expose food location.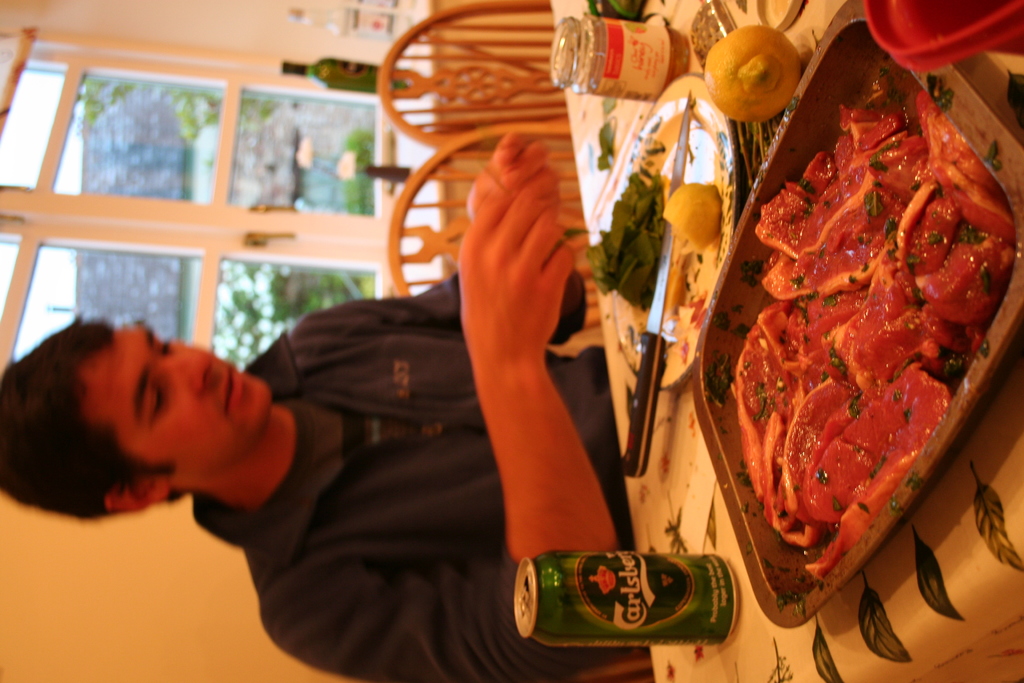
Exposed at x1=701, y1=25, x2=803, y2=124.
